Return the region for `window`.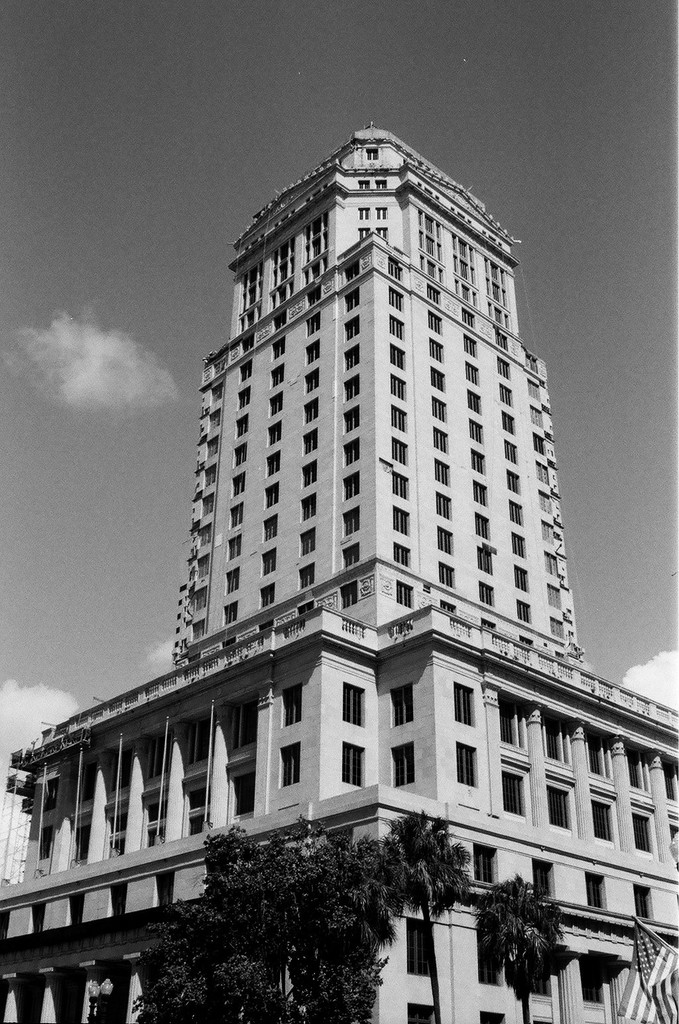
x1=452, y1=682, x2=473, y2=722.
